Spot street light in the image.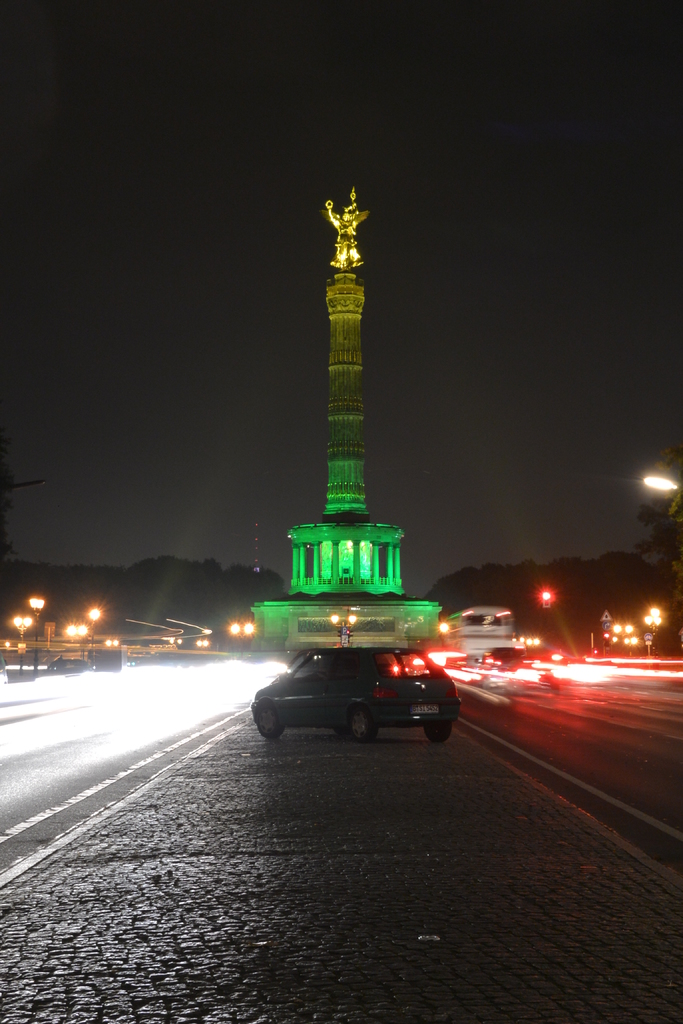
street light found at [x1=88, y1=605, x2=97, y2=670].
